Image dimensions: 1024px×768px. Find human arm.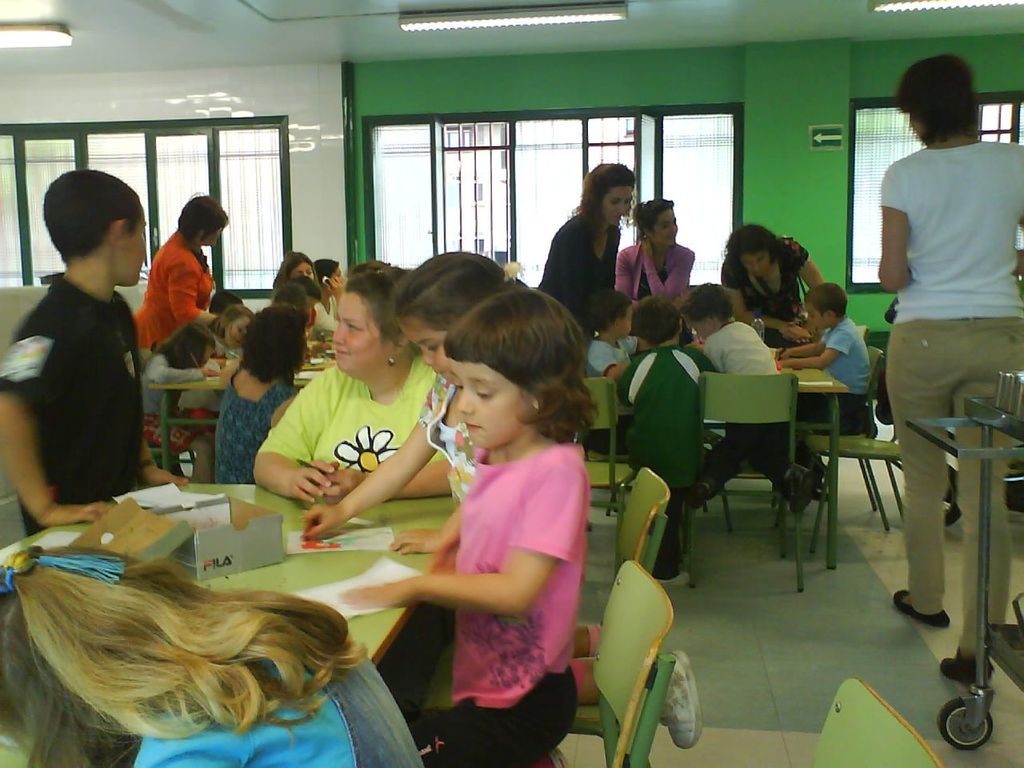
select_region(596, 350, 640, 390).
